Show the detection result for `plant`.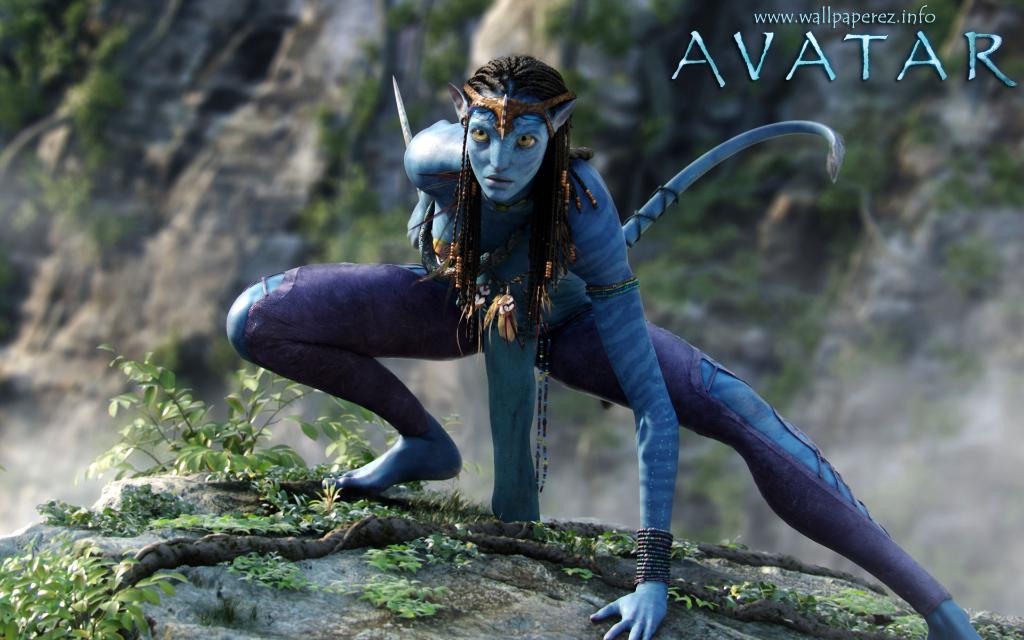
(left=566, top=564, right=598, bottom=584).
